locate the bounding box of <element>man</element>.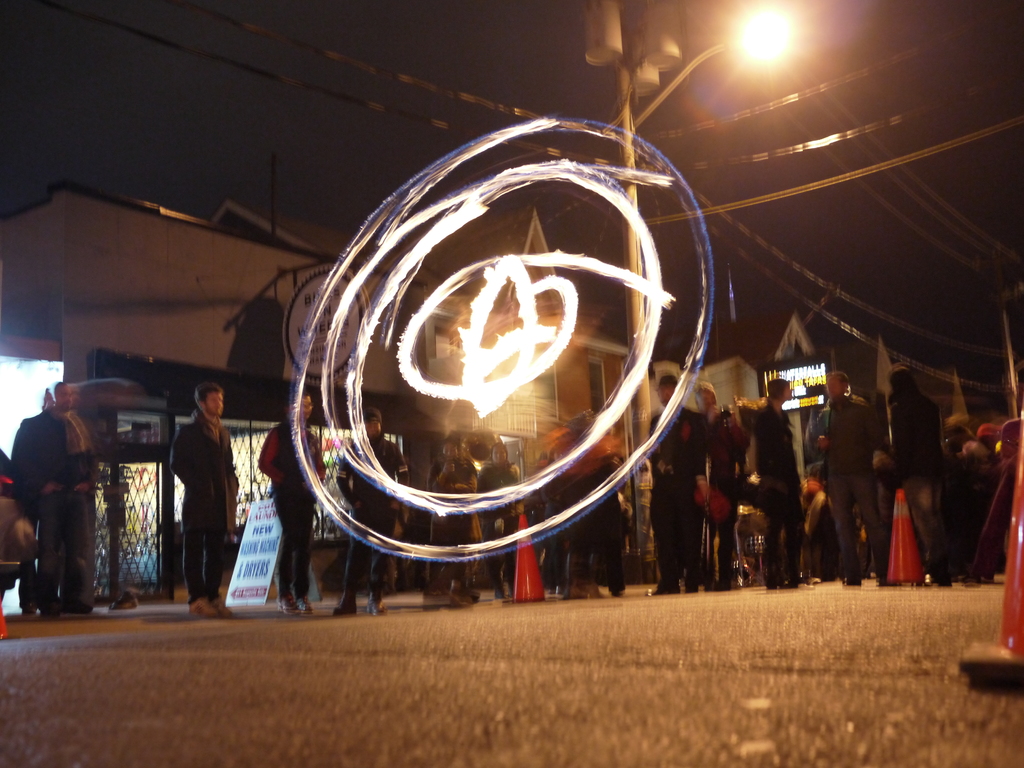
Bounding box: 258, 388, 327, 617.
